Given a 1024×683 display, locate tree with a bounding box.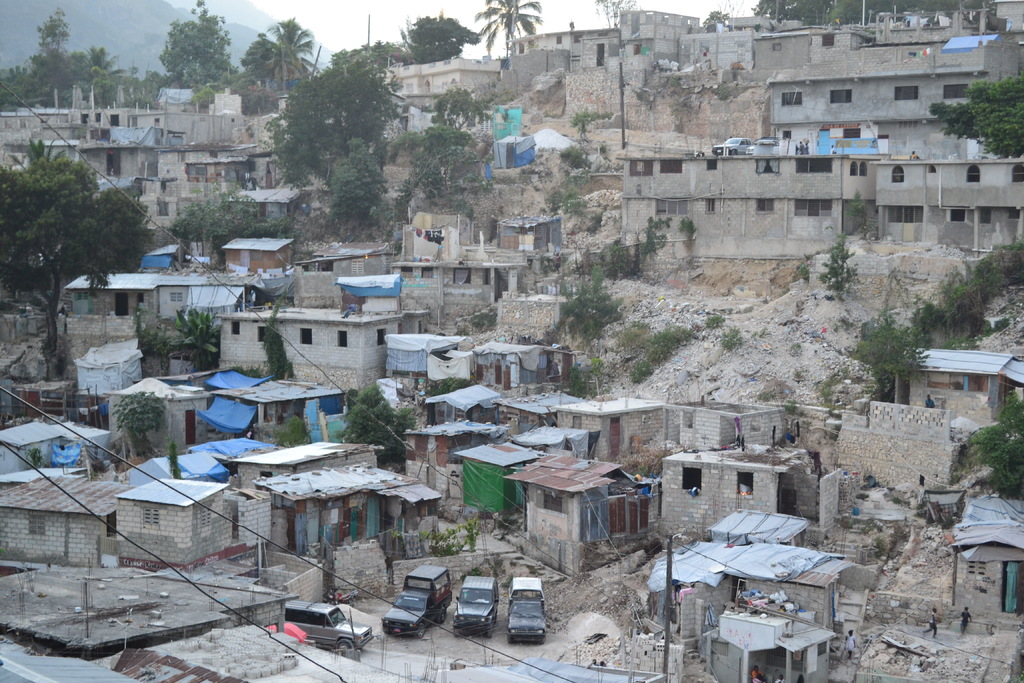
Located: box(264, 13, 312, 88).
